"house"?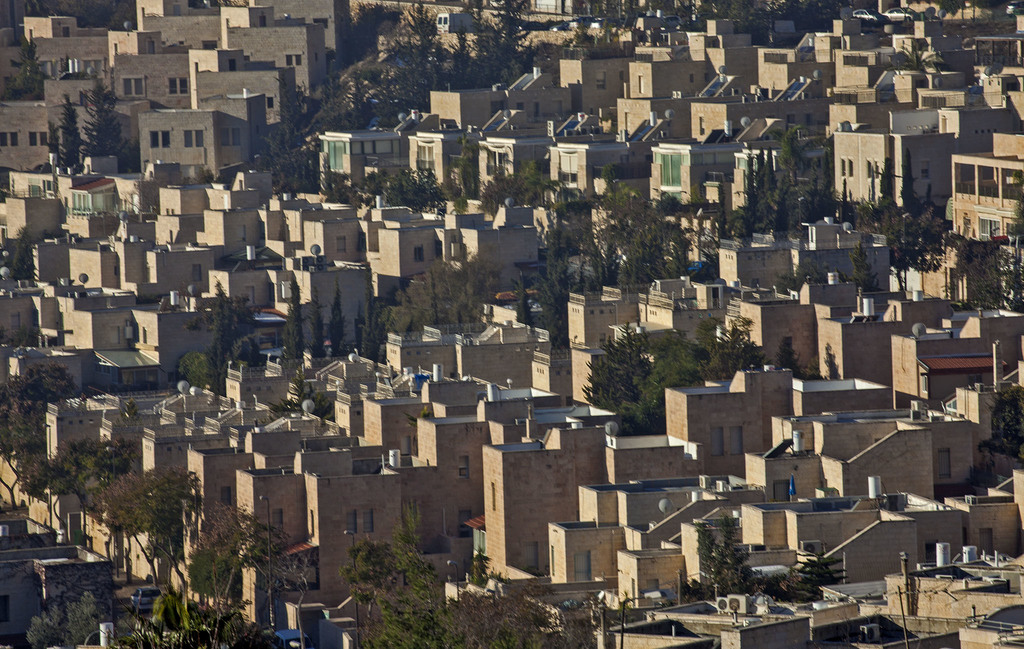
456,316,534,390
